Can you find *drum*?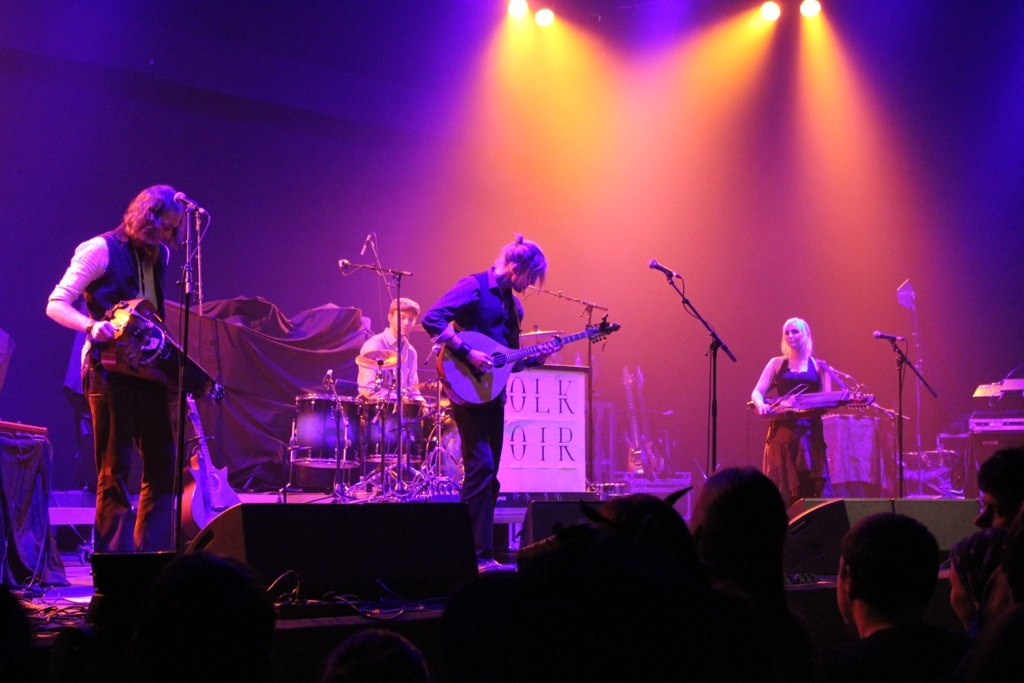
Yes, bounding box: <region>303, 394, 360, 465</region>.
